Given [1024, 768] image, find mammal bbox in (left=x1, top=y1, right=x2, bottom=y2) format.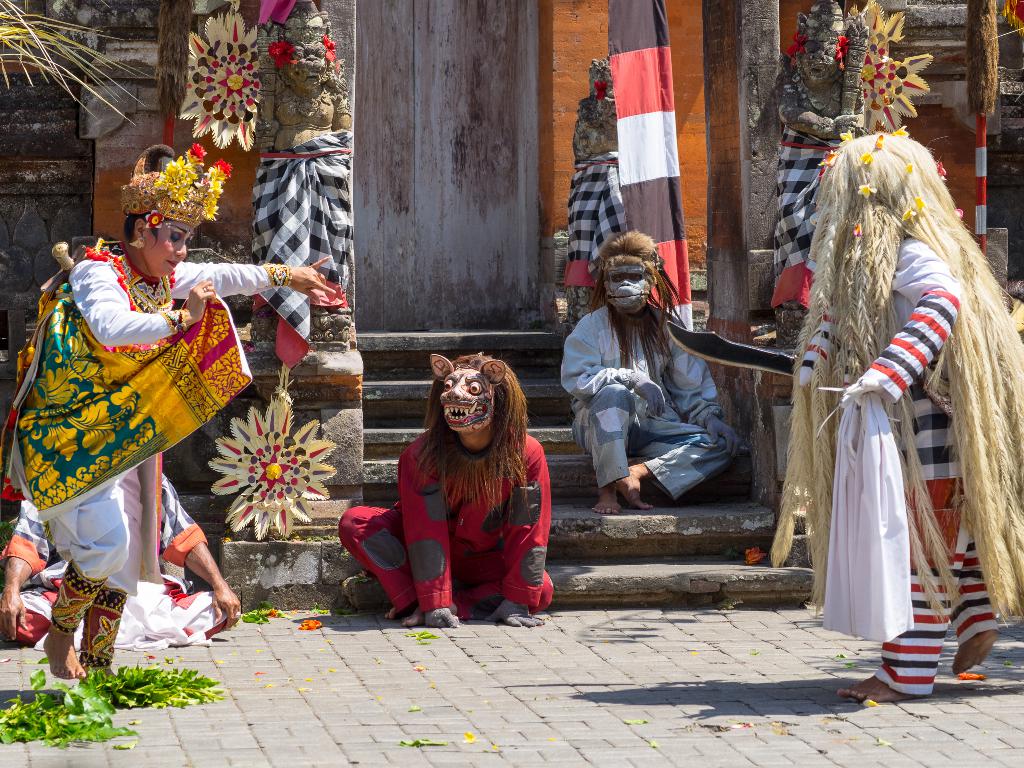
(left=0, top=141, right=334, bottom=688).
